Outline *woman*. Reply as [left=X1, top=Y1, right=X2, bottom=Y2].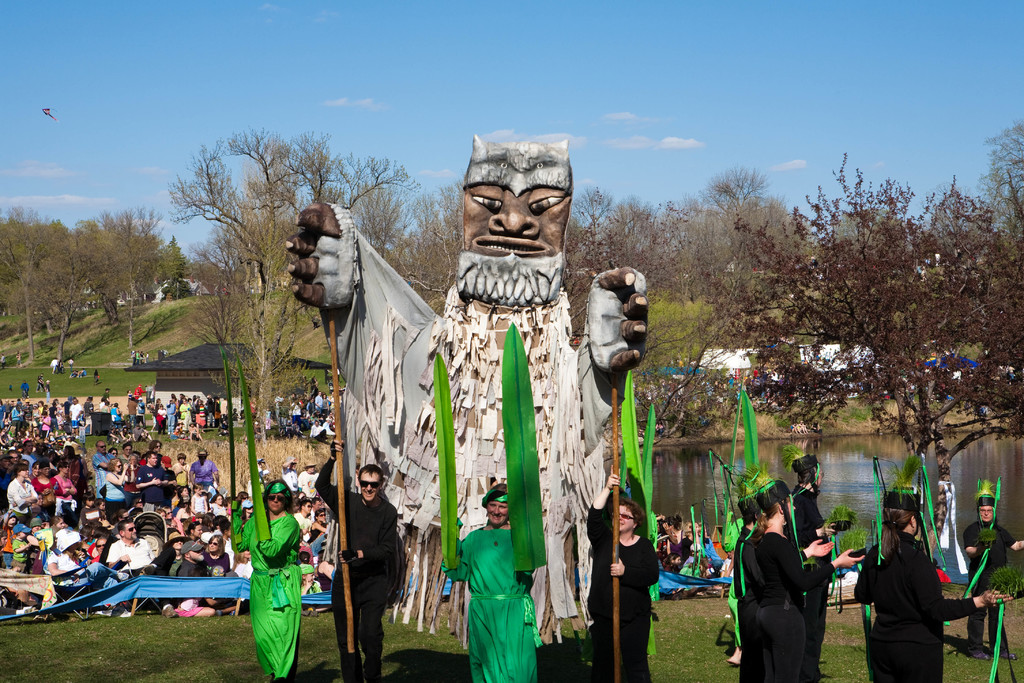
[left=17, top=427, right=28, bottom=438].
